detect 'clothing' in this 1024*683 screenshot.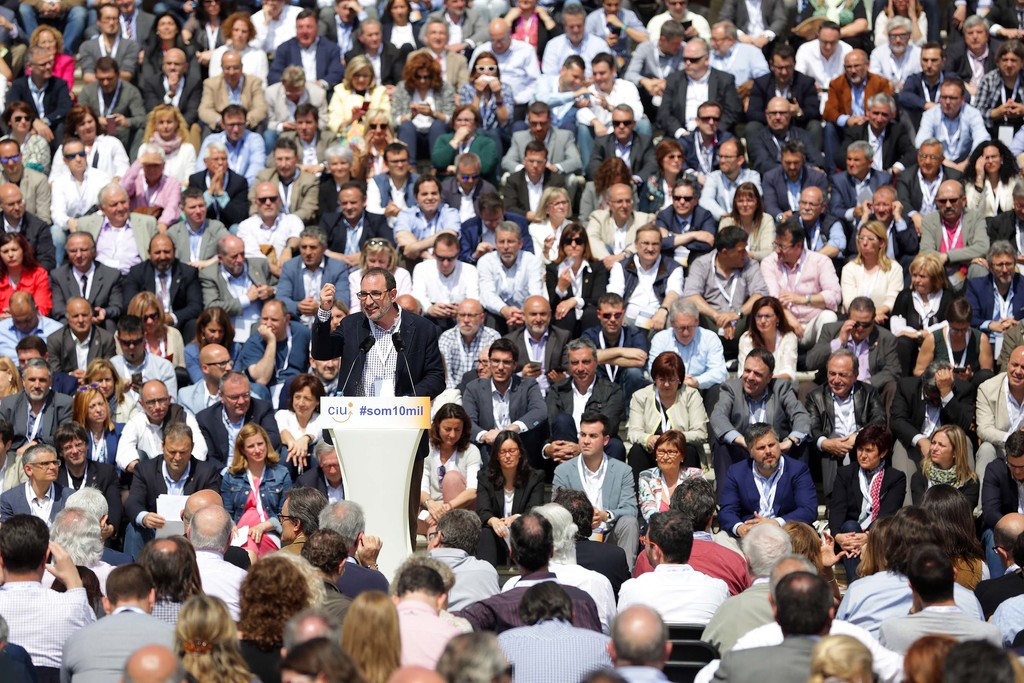
Detection: region(0, 269, 54, 320).
